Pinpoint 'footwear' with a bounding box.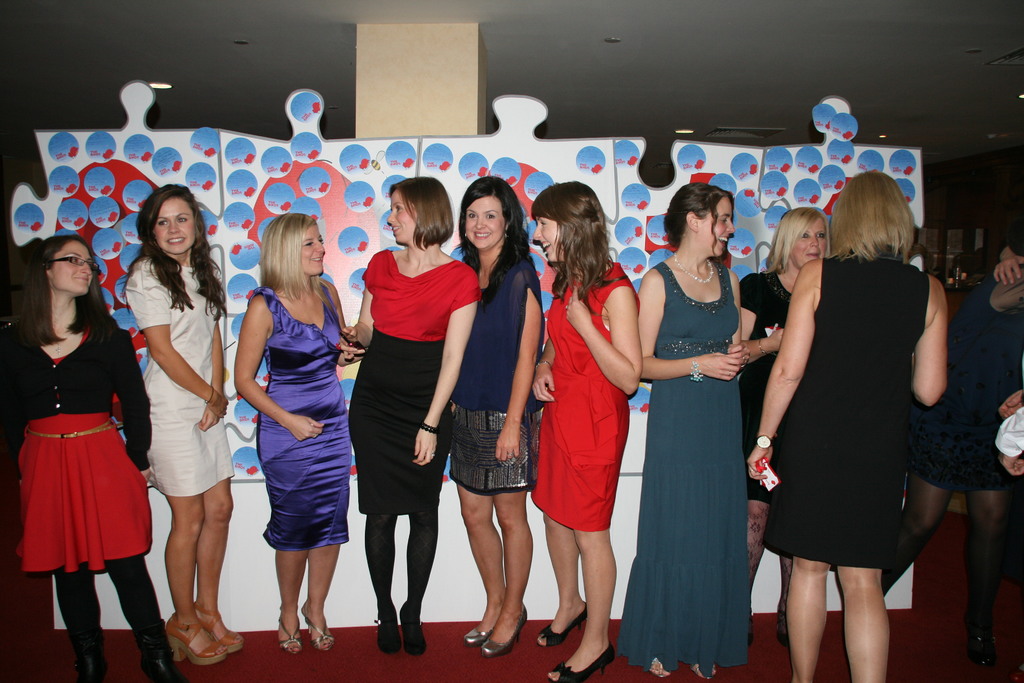
(x1=163, y1=614, x2=228, y2=670).
